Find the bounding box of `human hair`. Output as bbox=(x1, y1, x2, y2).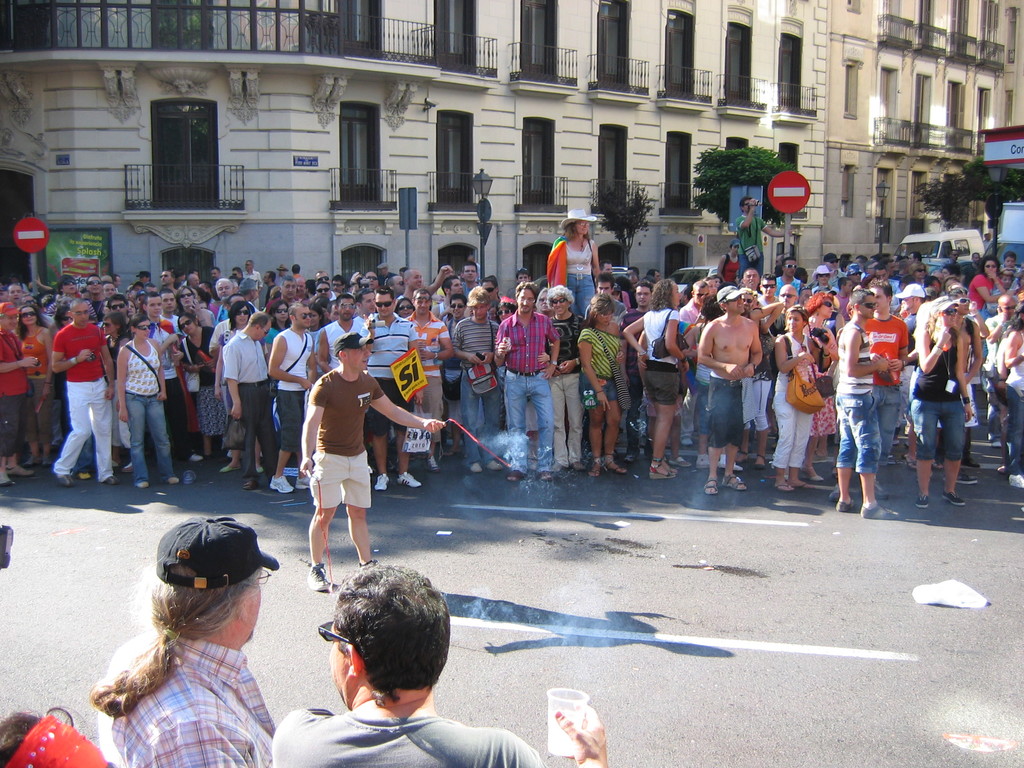
bbox=(650, 278, 675, 307).
